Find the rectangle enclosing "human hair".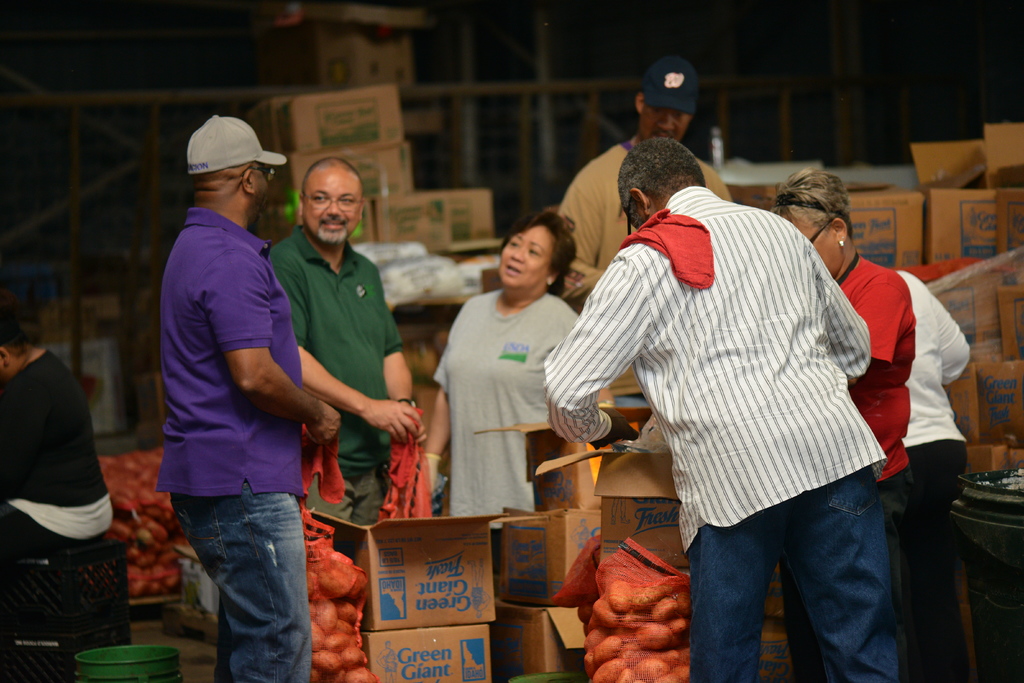
303 156 360 184.
